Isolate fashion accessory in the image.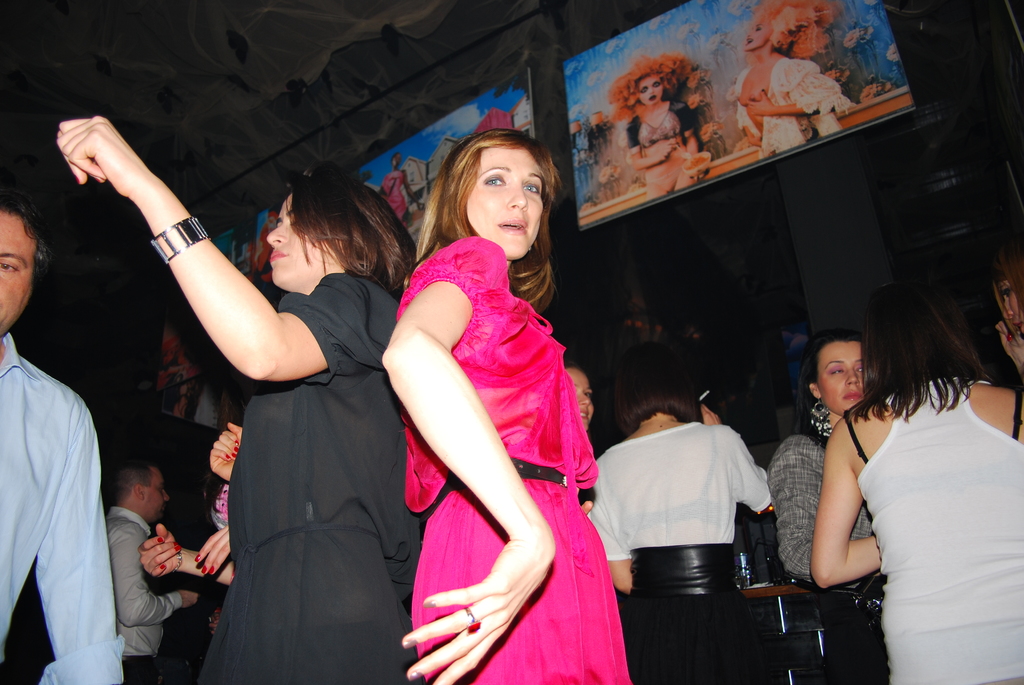
Isolated region: 149,209,212,266.
